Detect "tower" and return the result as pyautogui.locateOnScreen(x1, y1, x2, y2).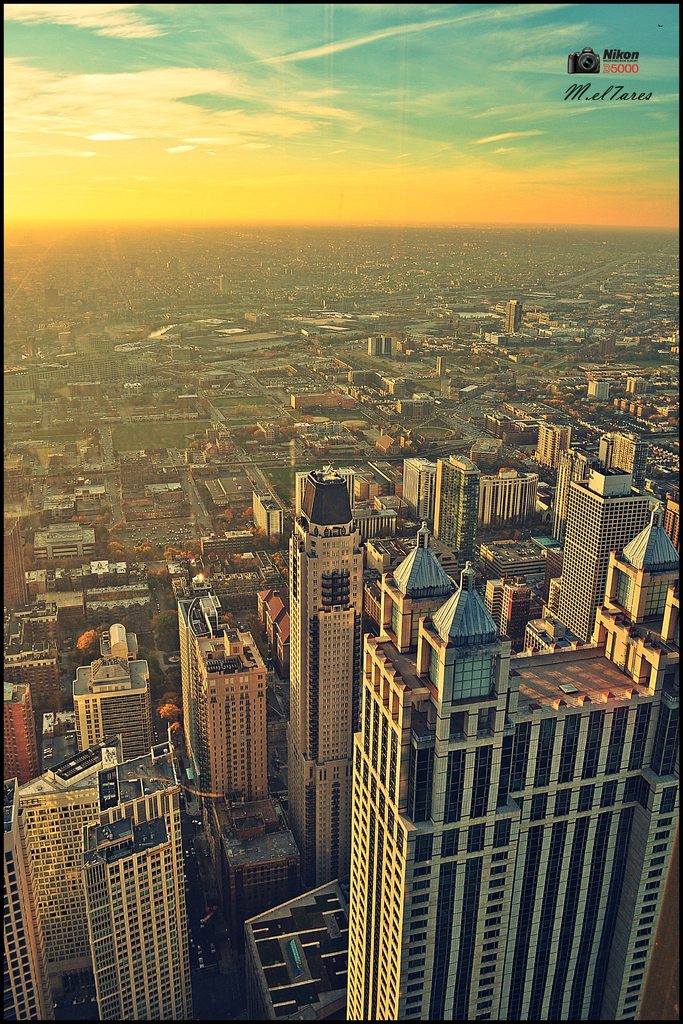
pyautogui.locateOnScreen(547, 465, 648, 634).
